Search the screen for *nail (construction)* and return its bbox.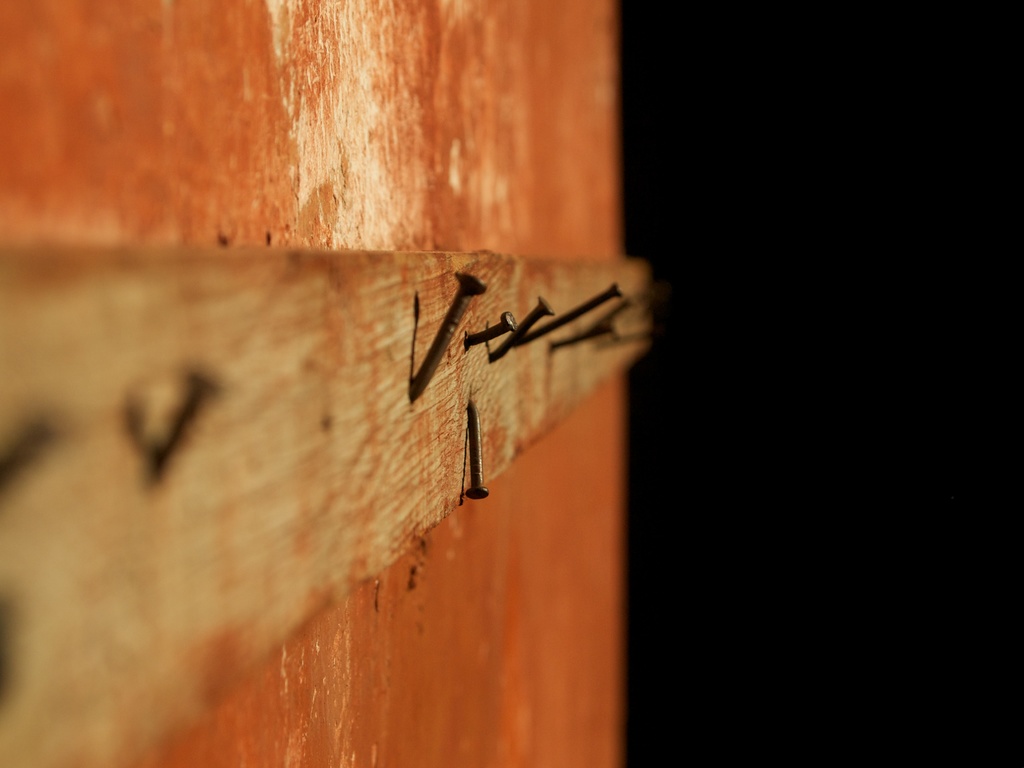
Found: Rect(465, 308, 518, 352).
